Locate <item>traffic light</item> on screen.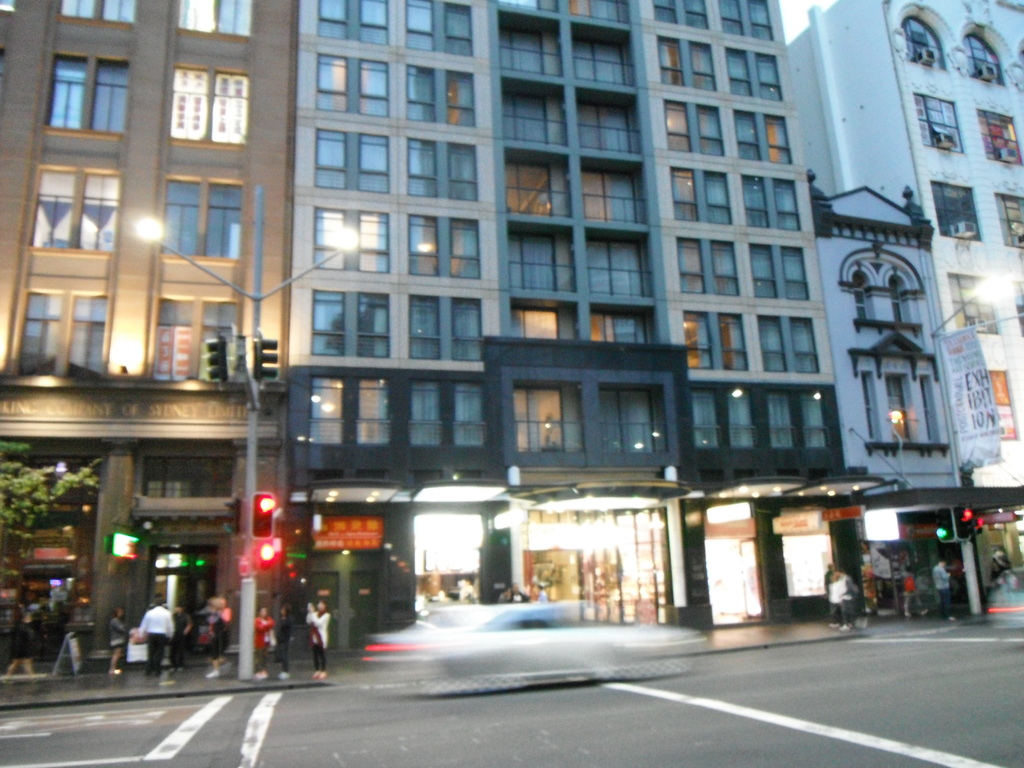
On screen at {"x1": 972, "y1": 509, "x2": 982, "y2": 535}.
